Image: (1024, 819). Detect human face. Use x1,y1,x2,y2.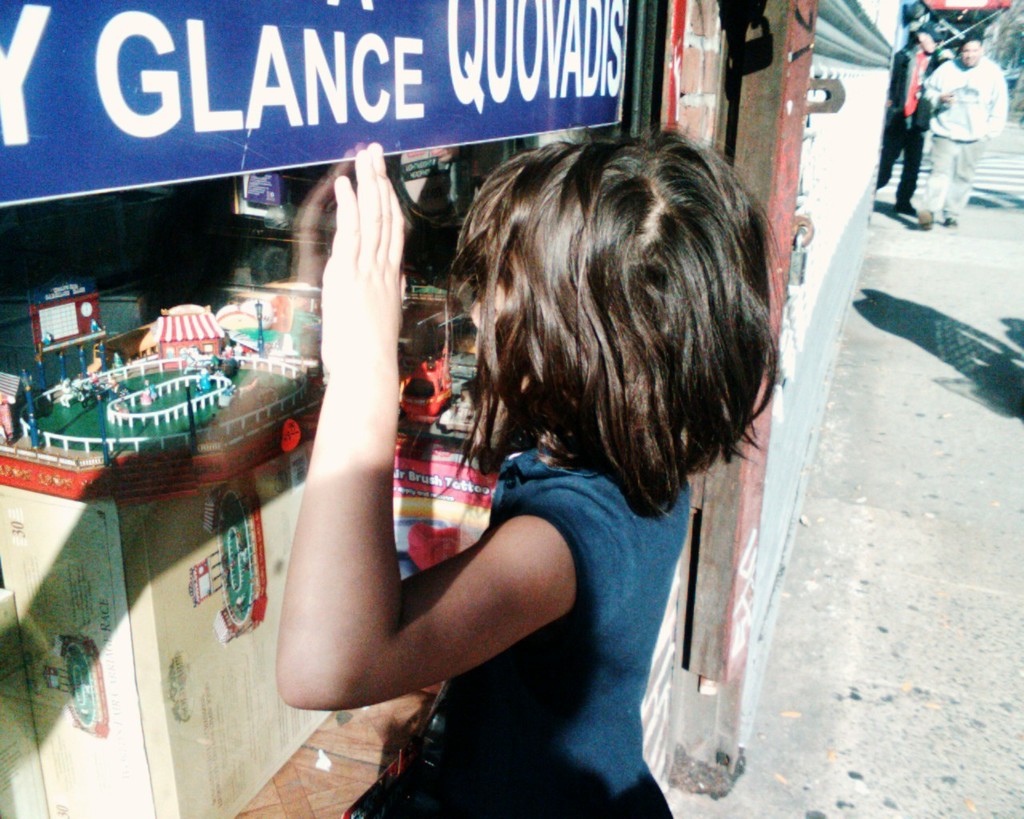
964,42,980,64.
